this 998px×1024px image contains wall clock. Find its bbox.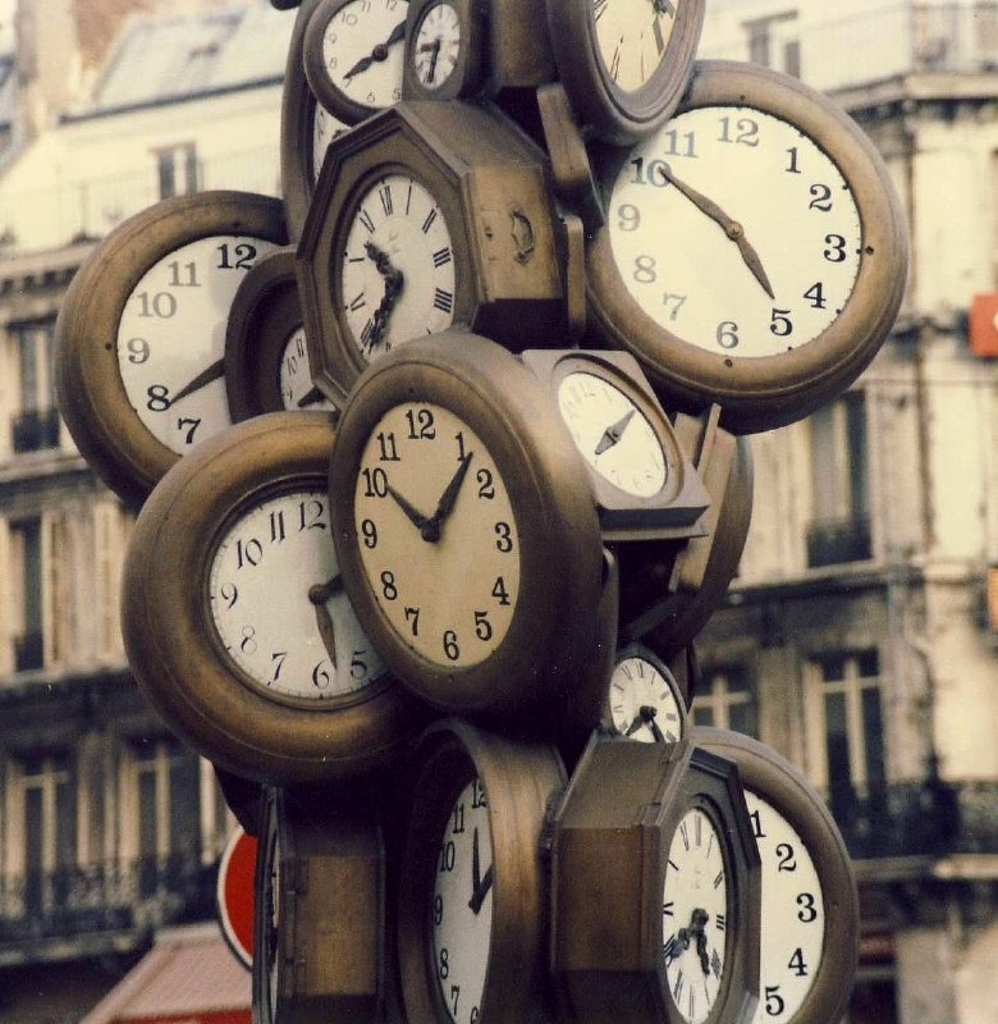
576 72 899 417.
